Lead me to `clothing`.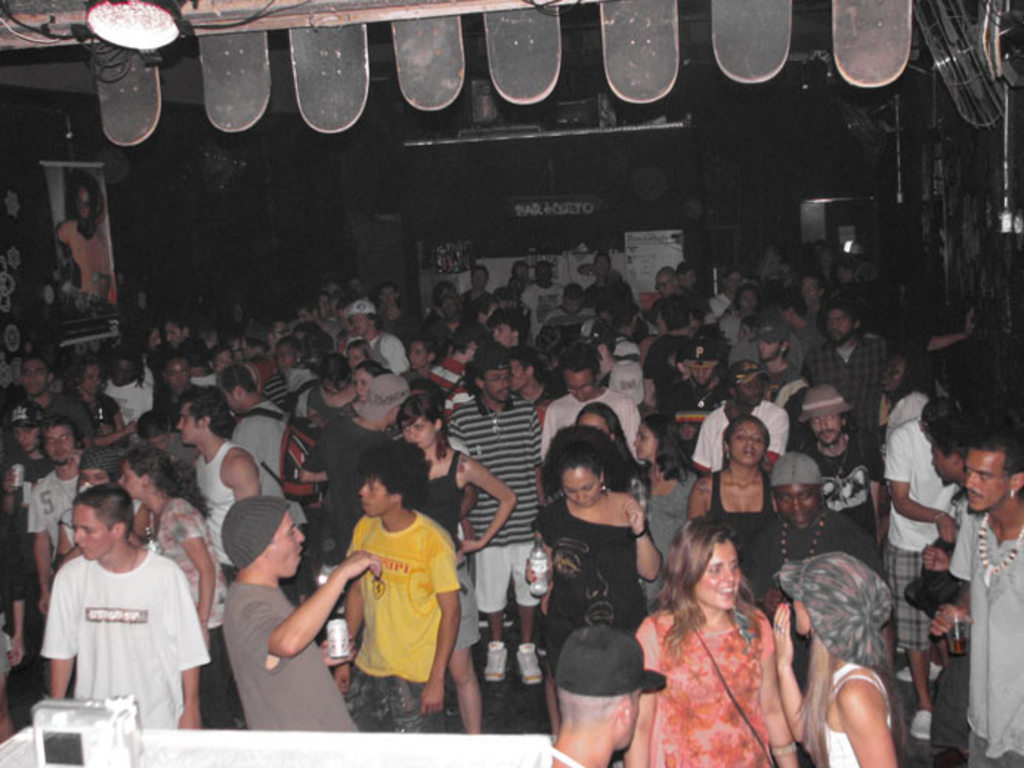
Lead to pyautogui.locateOnScreen(1, 396, 68, 439).
